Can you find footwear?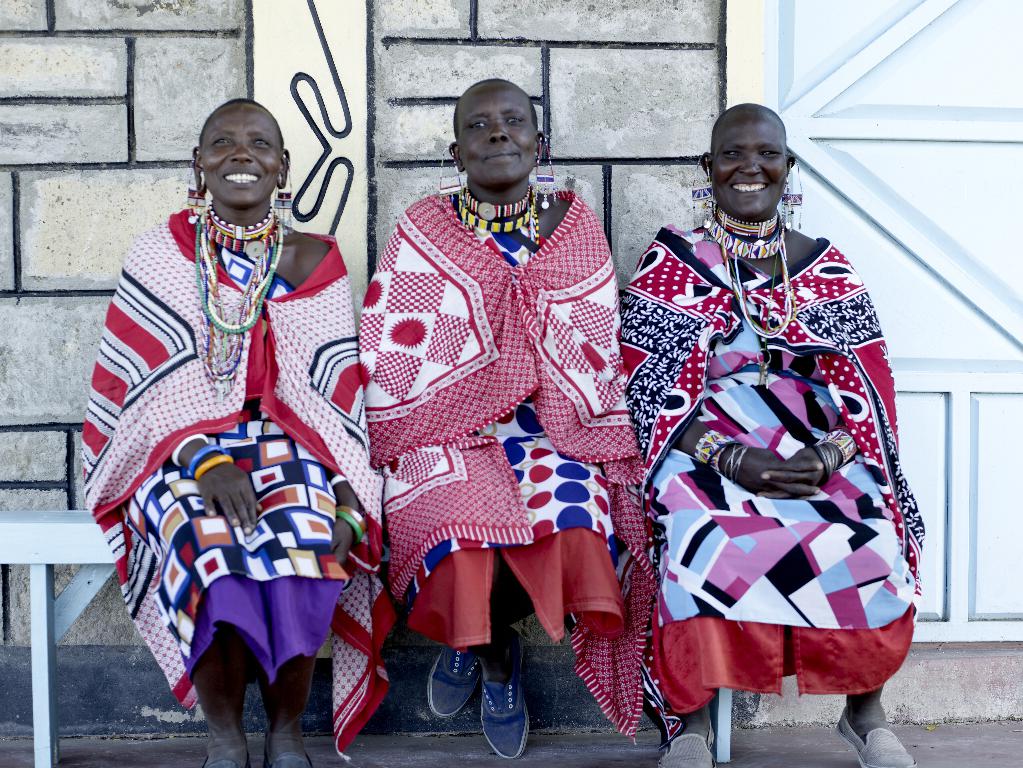
Yes, bounding box: BBox(654, 719, 720, 767).
